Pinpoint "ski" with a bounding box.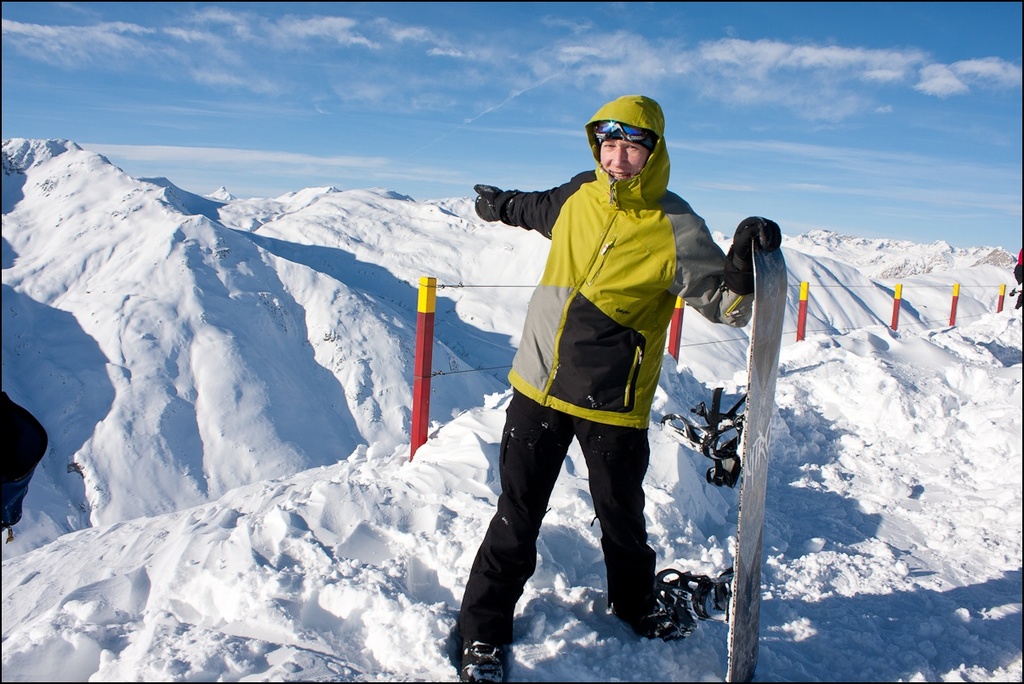
{"left": 689, "top": 225, "right": 900, "bottom": 681}.
